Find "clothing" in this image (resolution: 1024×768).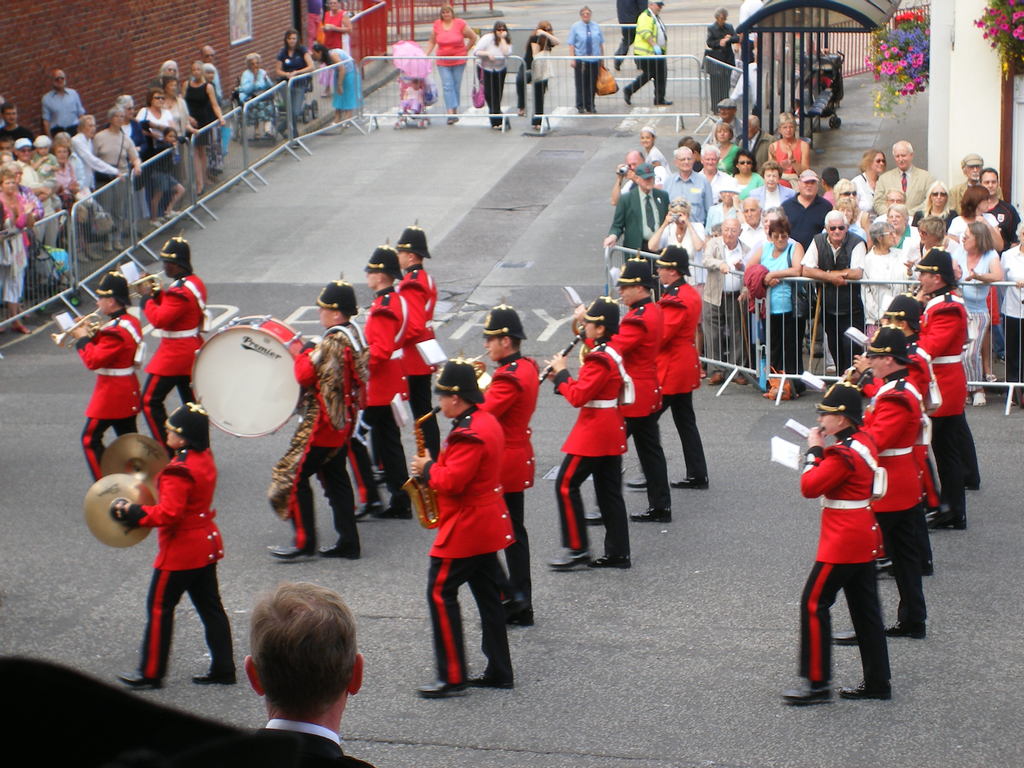
(x1=704, y1=29, x2=734, y2=108).
